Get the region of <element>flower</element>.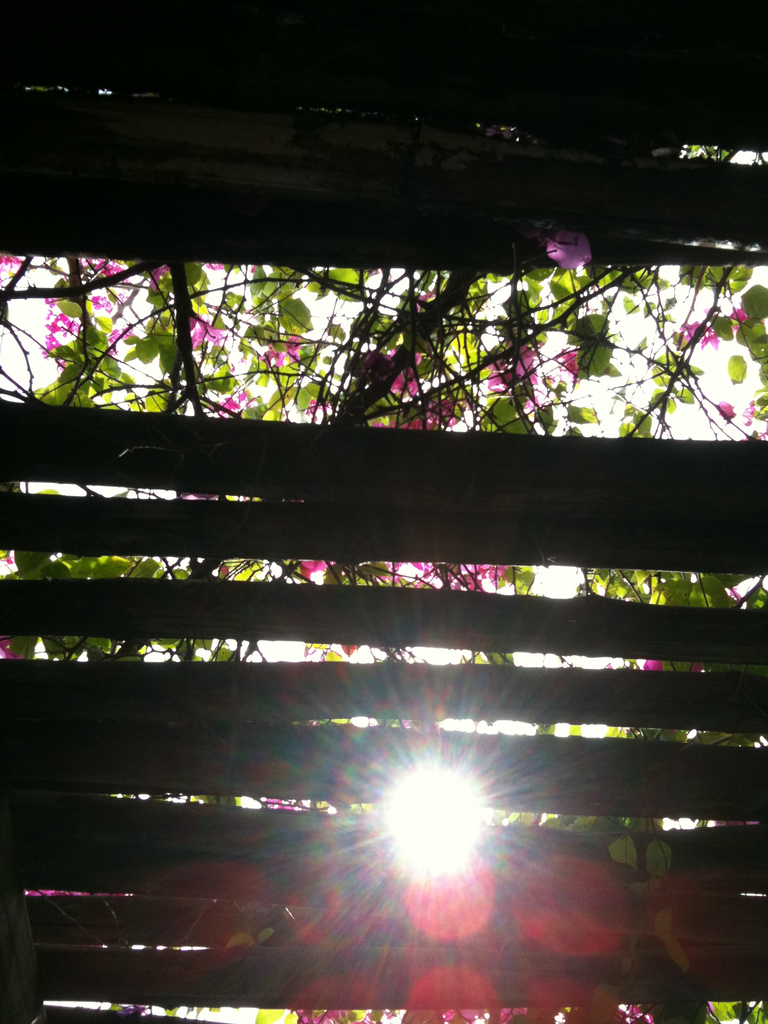
bbox(642, 659, 708, 672).
